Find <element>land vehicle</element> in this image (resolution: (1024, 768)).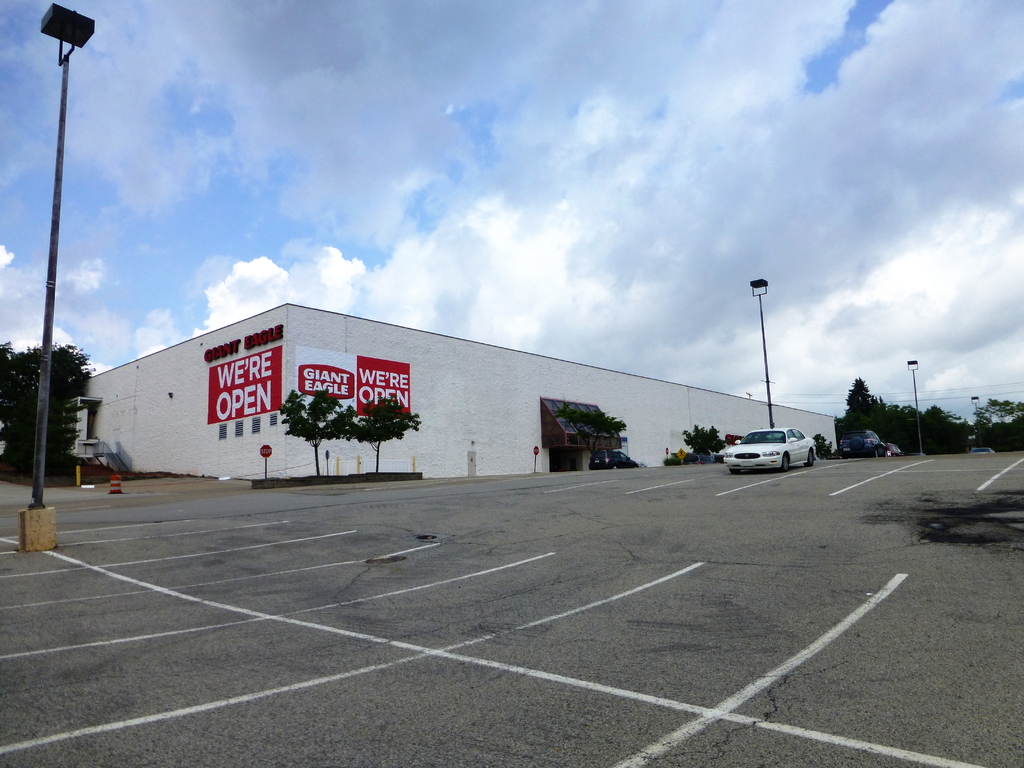
x1=680 y1=451 x2=718 y2=467.
